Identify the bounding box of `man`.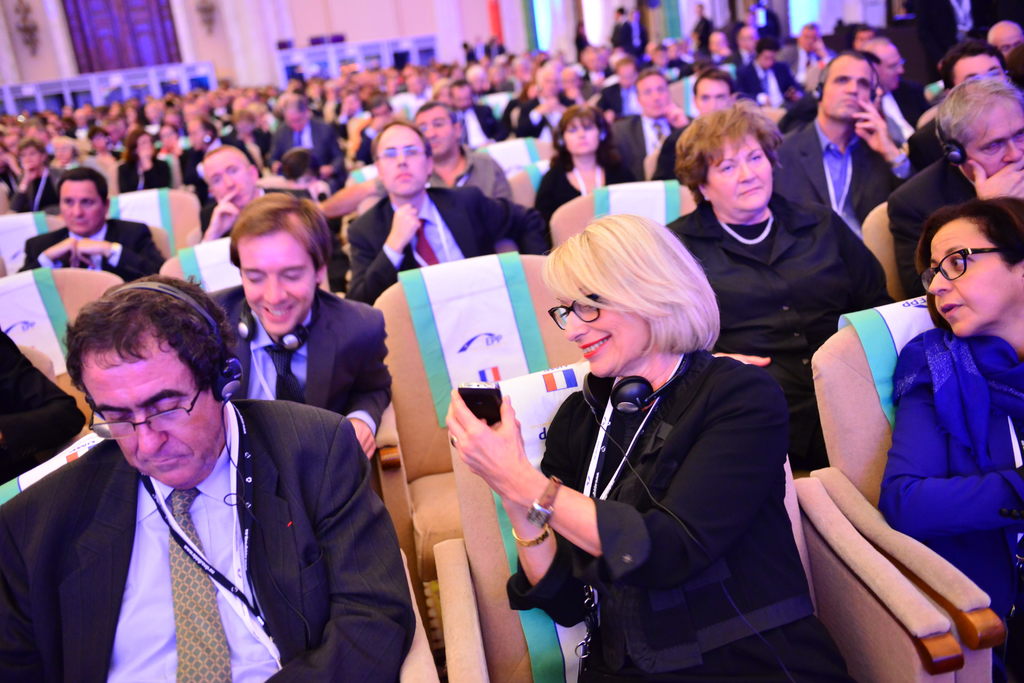
[15,169,172,273].
